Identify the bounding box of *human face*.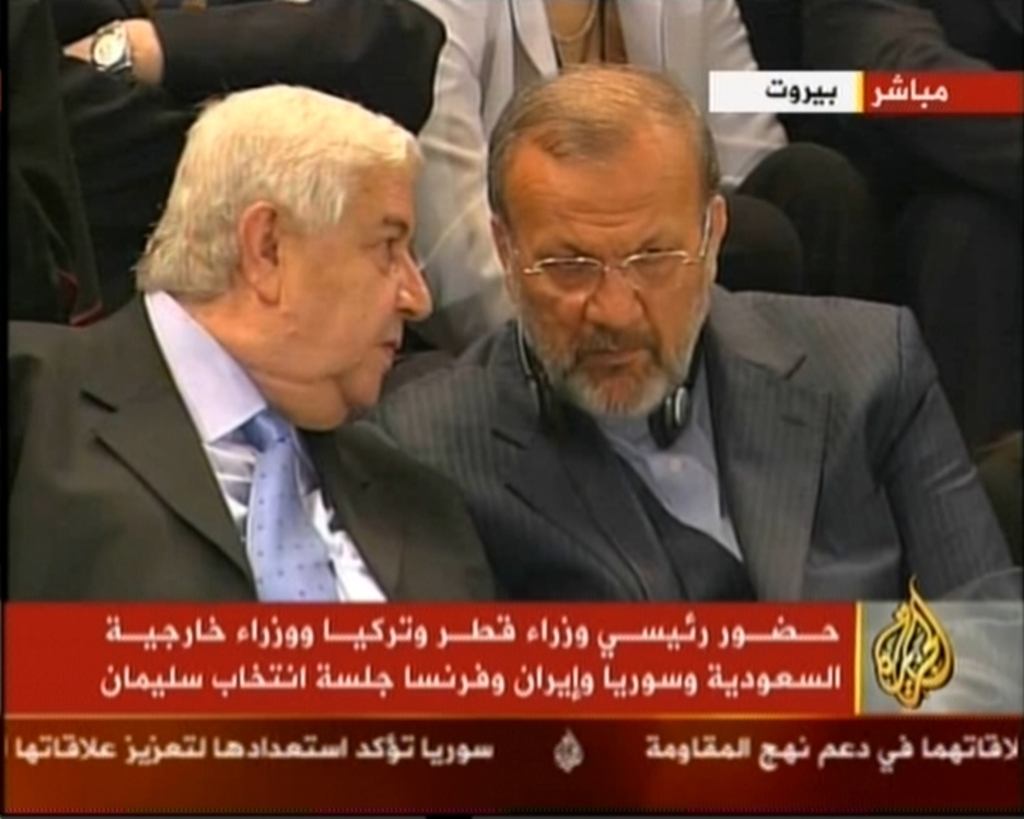
detection(276, 155, 420, 431).
